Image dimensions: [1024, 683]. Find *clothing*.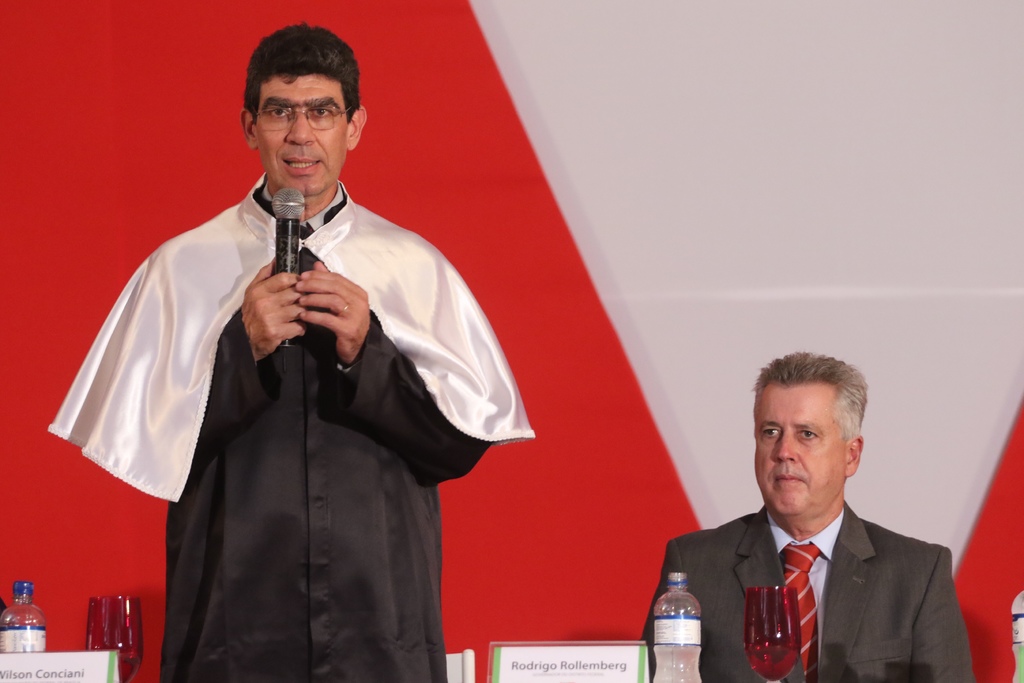
bbox=(638, 508, 966, 682).
